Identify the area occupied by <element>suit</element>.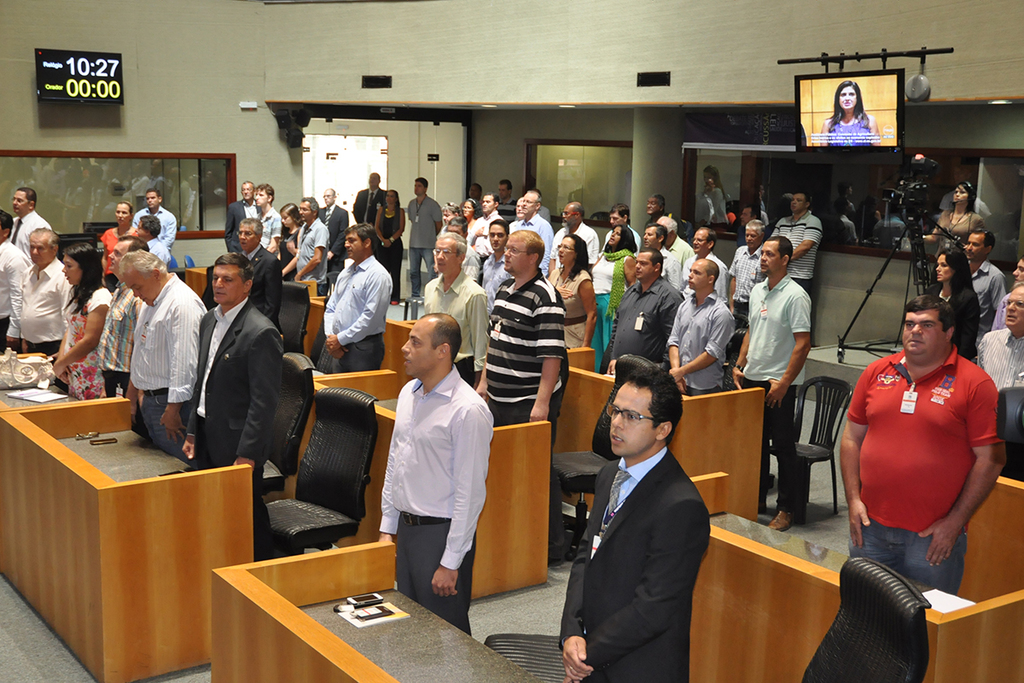
Area: <box>321,202,346,273</box>.
